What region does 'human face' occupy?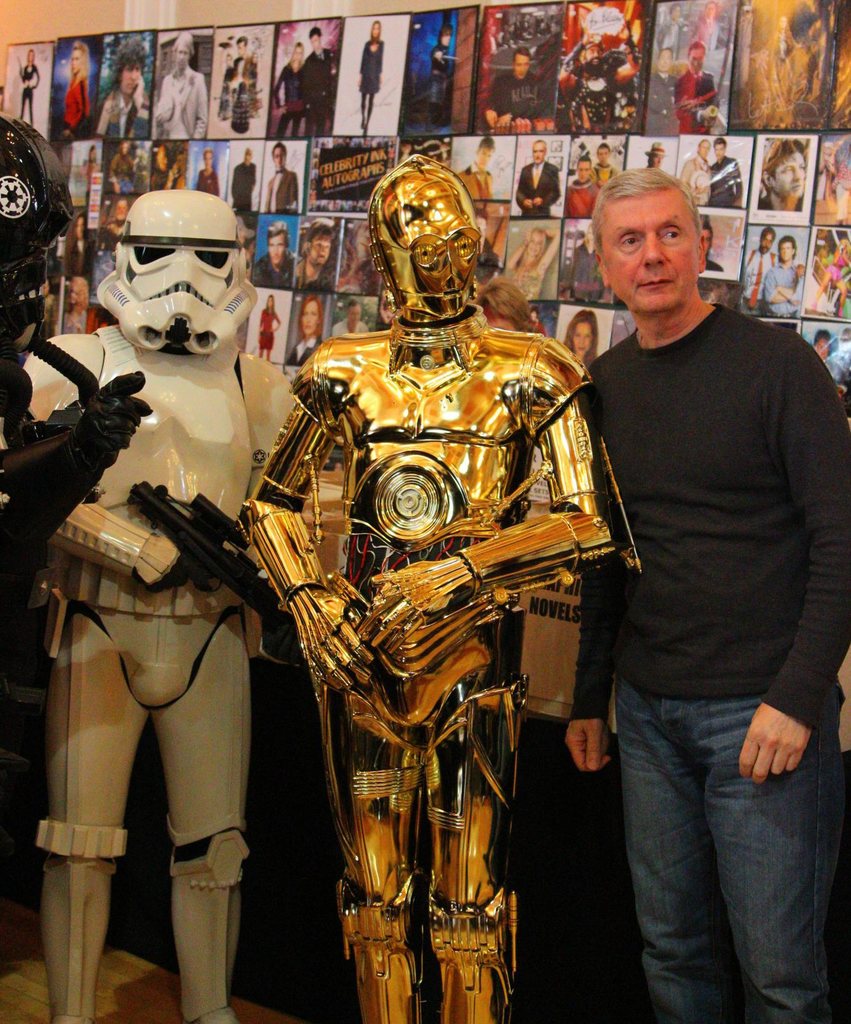
597,181,711,312.
